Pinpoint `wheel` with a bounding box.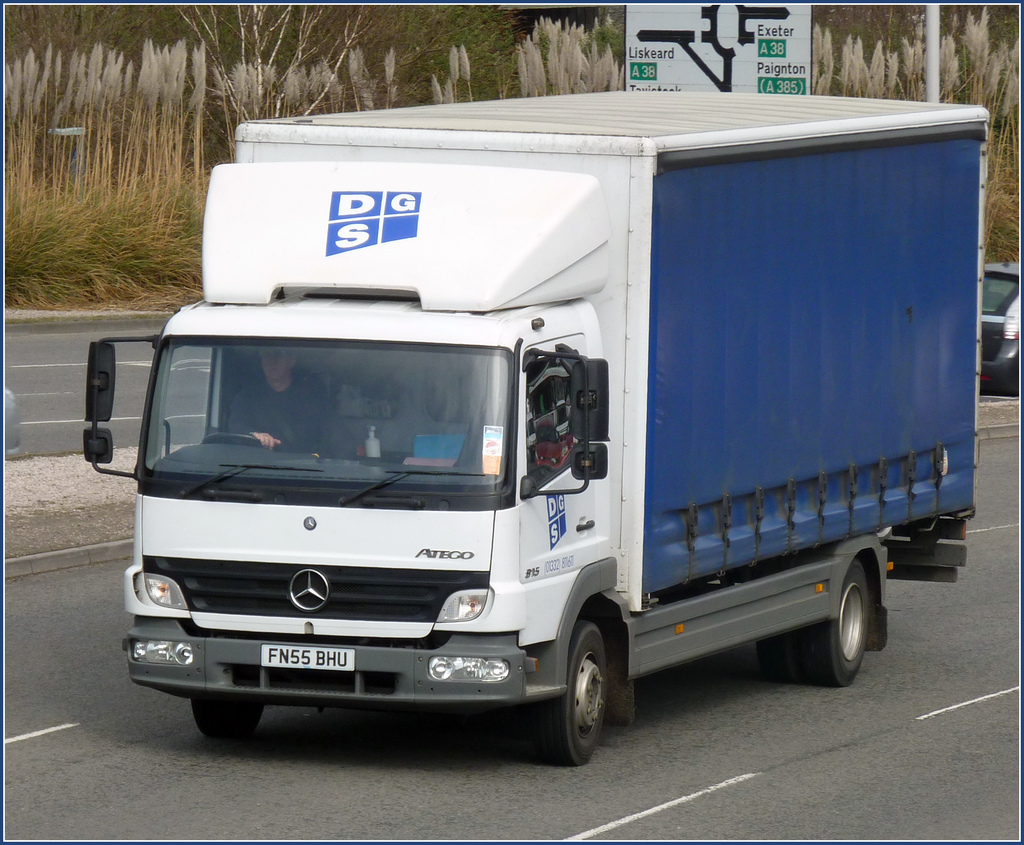
(x1=751, y1=636, x2=791, y2=685).
